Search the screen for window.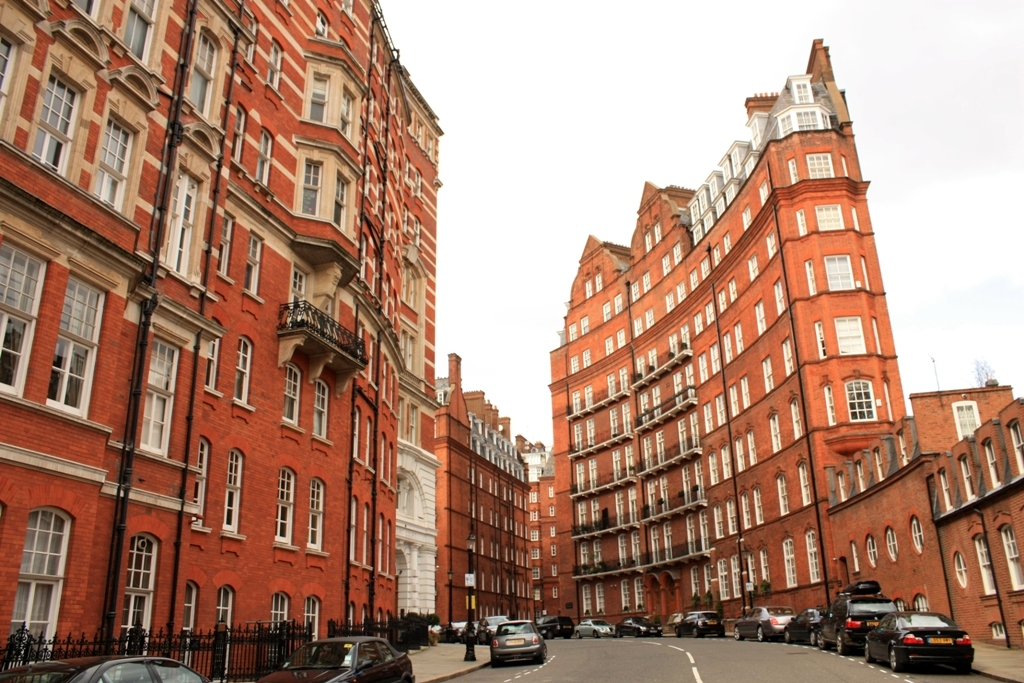
Found at [95, 116, 138, 208].
